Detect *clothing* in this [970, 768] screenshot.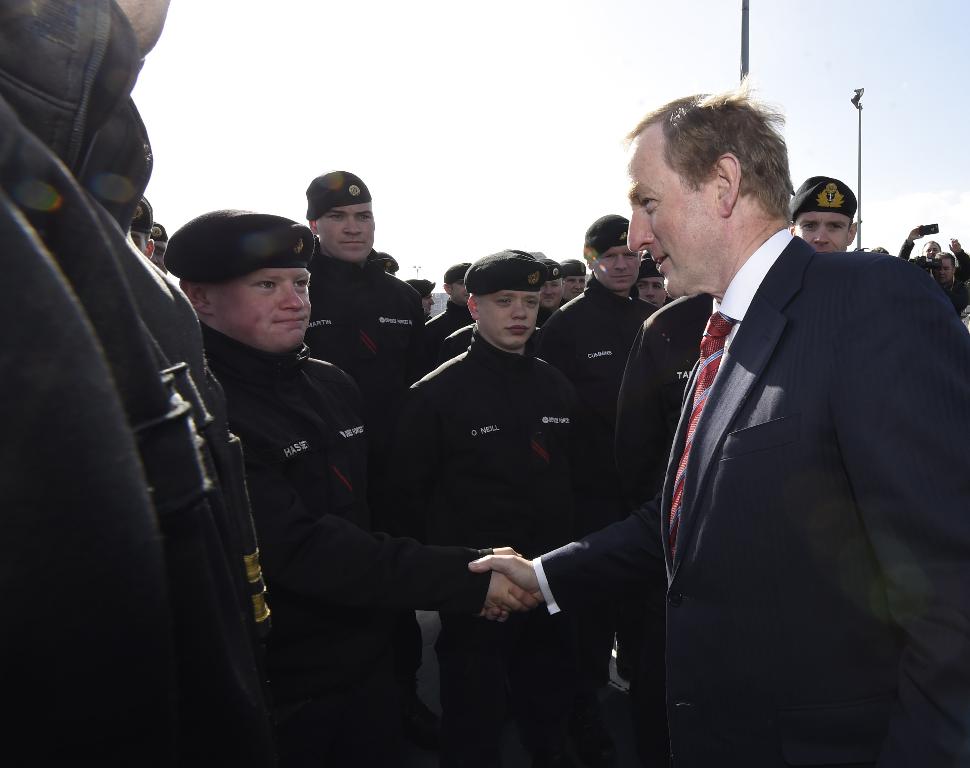
Detection: {"x1": 303, "y1": 236, "x2": 422, "y2": 677}.
